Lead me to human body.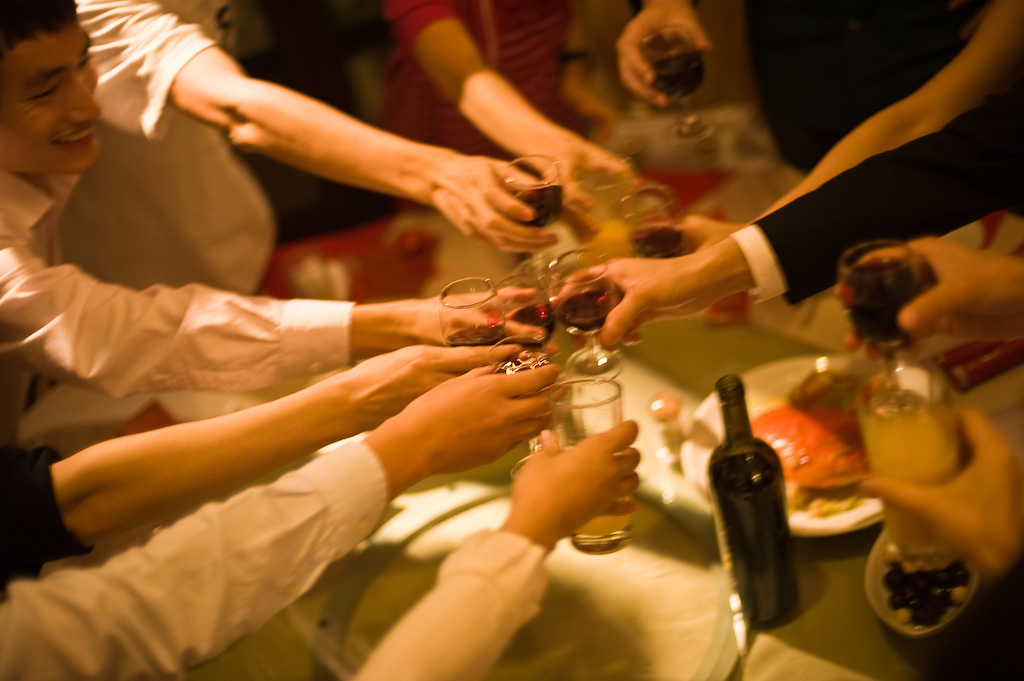
Lead to rect(668, 0, 1023, 255).
